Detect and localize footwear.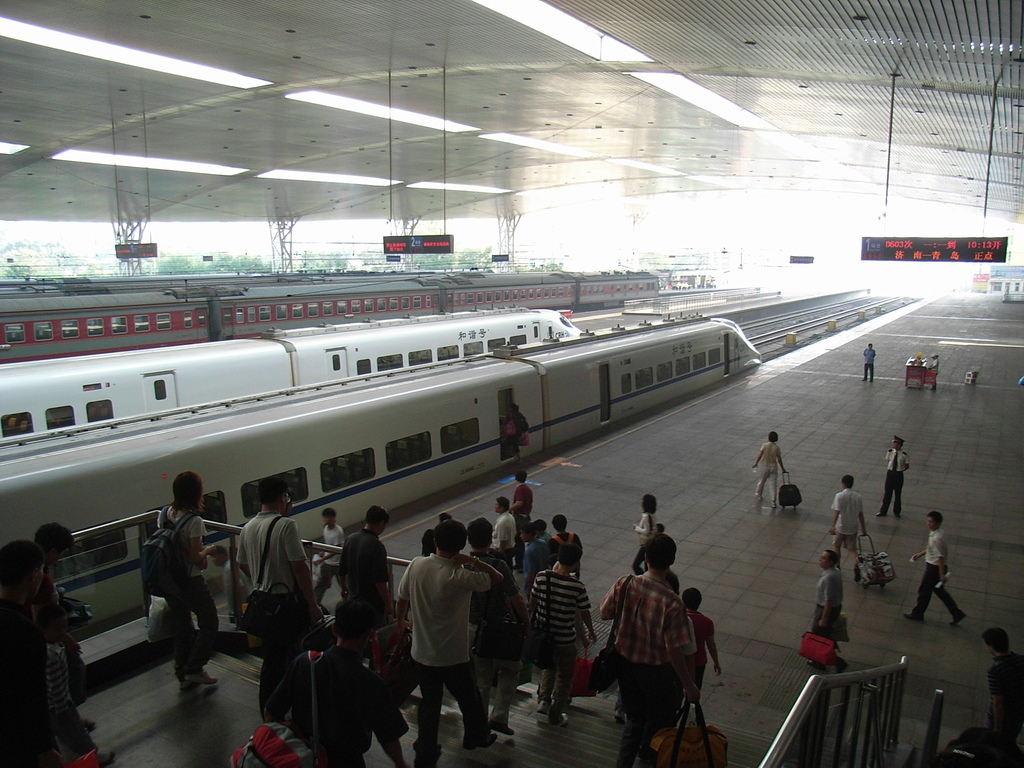
Localized at detection(552, 712, 571, 726).
